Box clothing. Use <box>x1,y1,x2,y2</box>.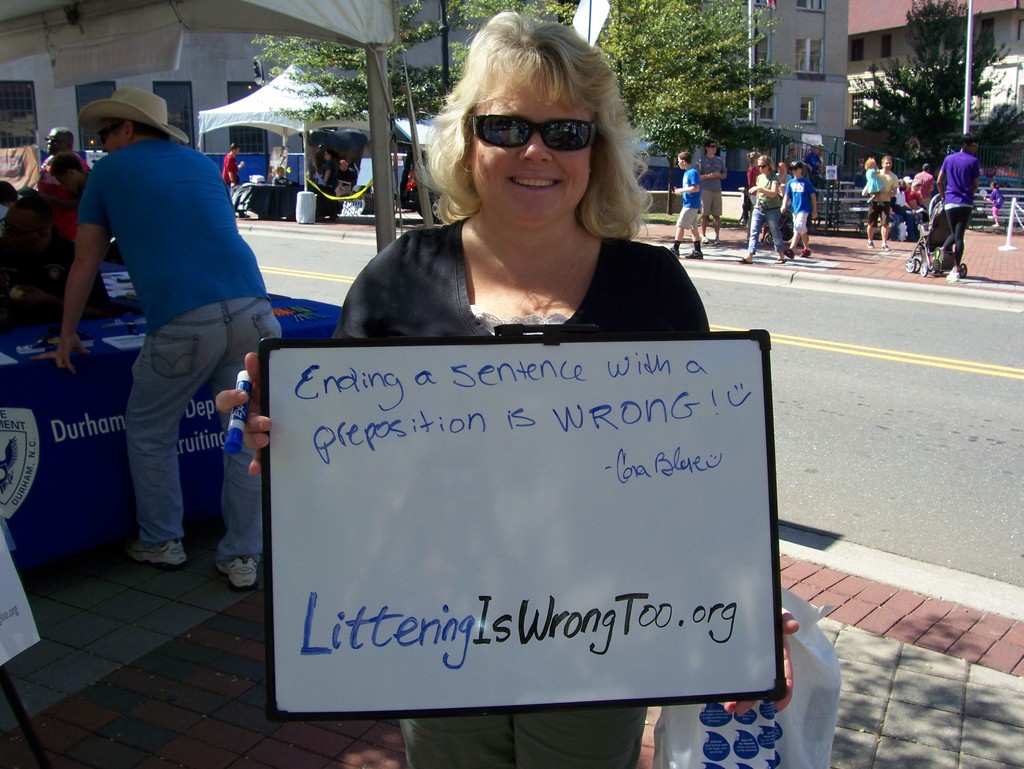
<box>914,175,935,219</box>.
